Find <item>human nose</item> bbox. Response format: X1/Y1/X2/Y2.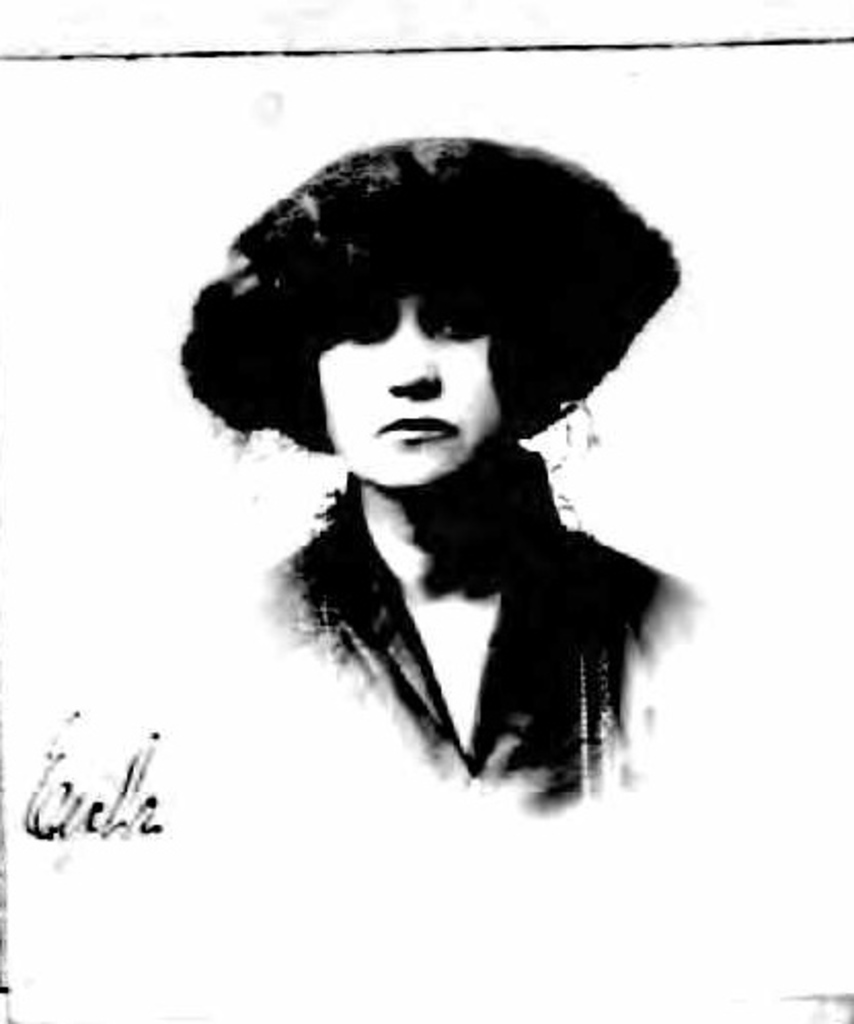
384/316/441/396.
